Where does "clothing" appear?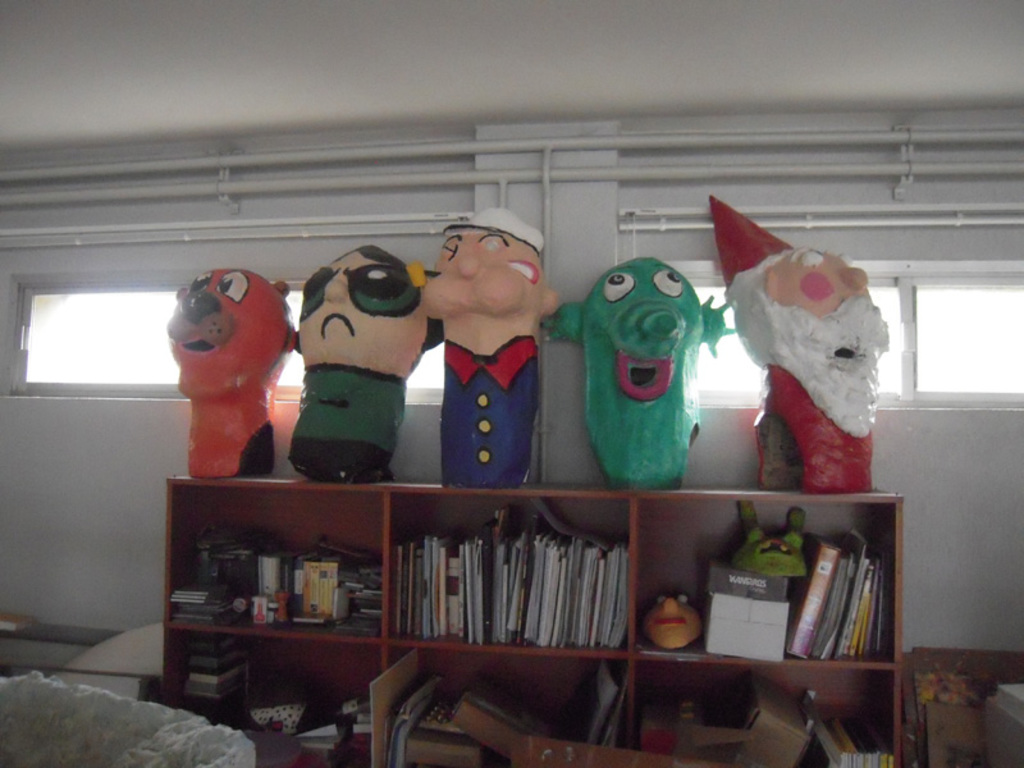
Appears at 751, 369, 876, 497.
